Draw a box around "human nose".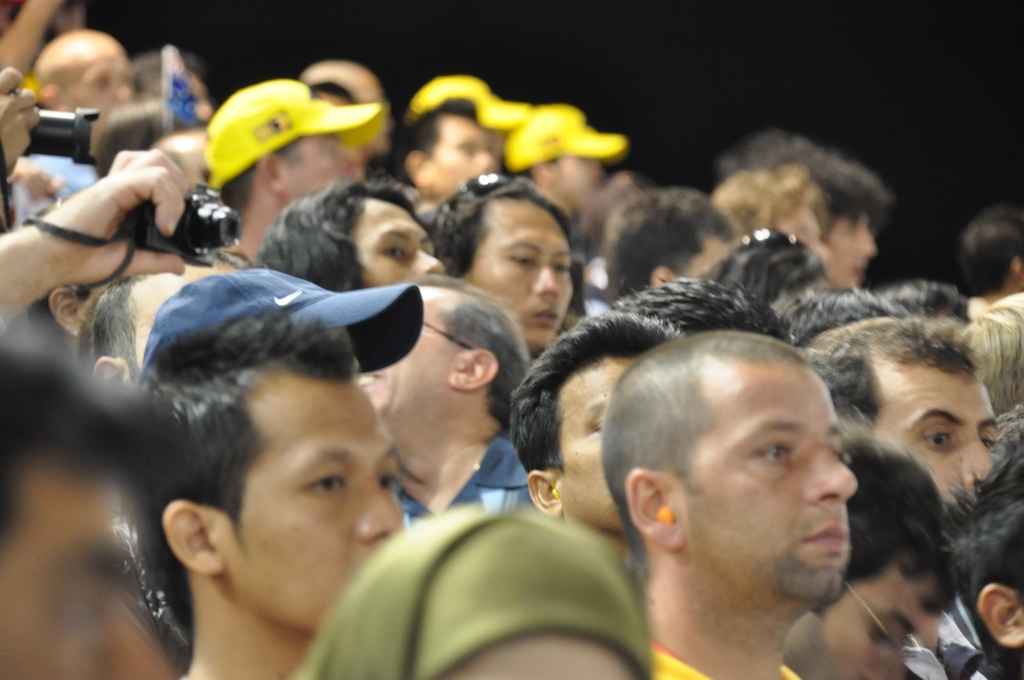
select_region(477, 152, 502, 172).
